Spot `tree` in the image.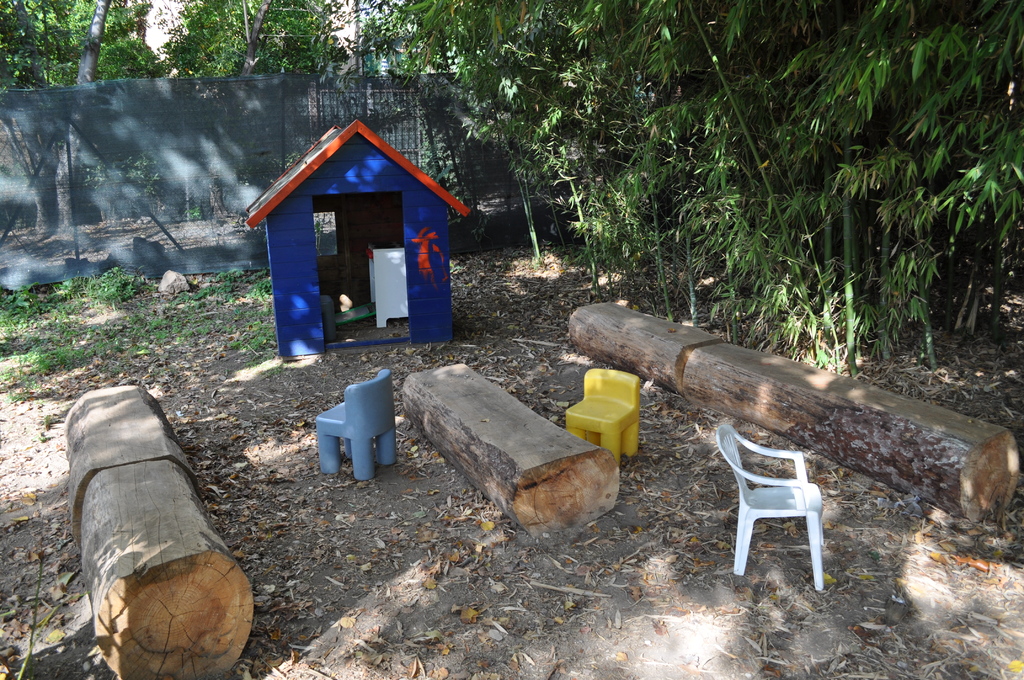
`tree` found at (x1=438, y1=0, x2=1023, y2=508).
